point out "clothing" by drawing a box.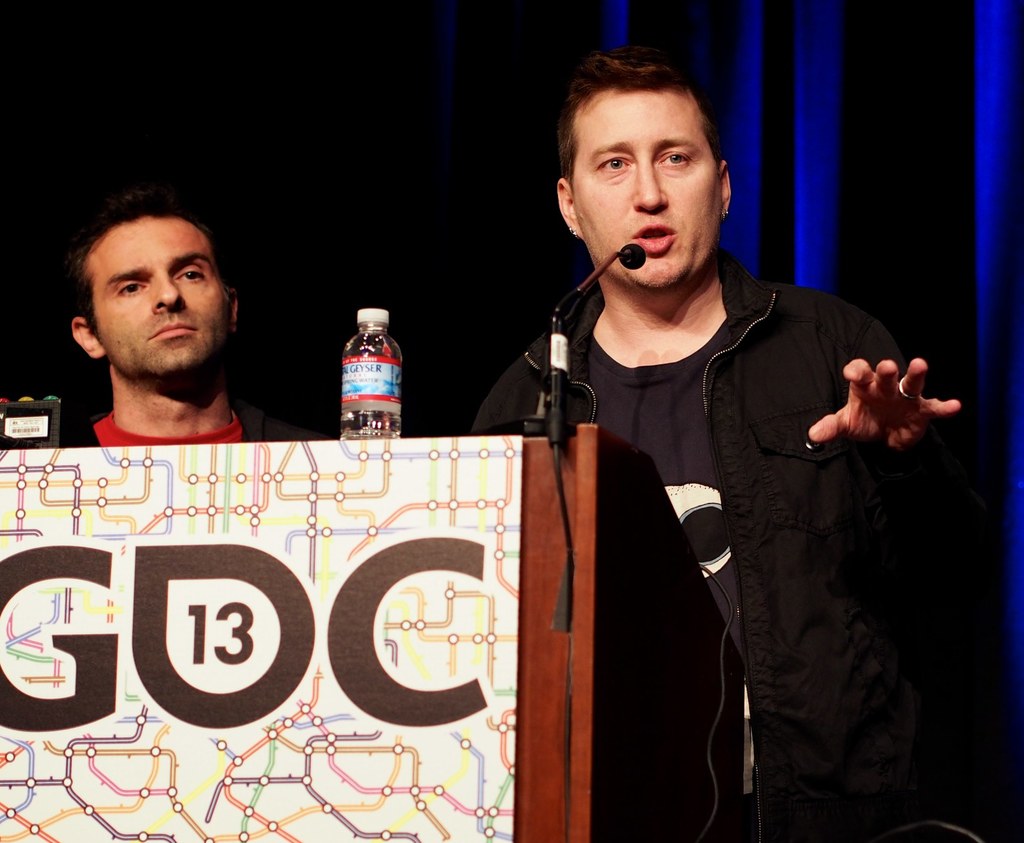
rect(520, 202, 969, 821).
